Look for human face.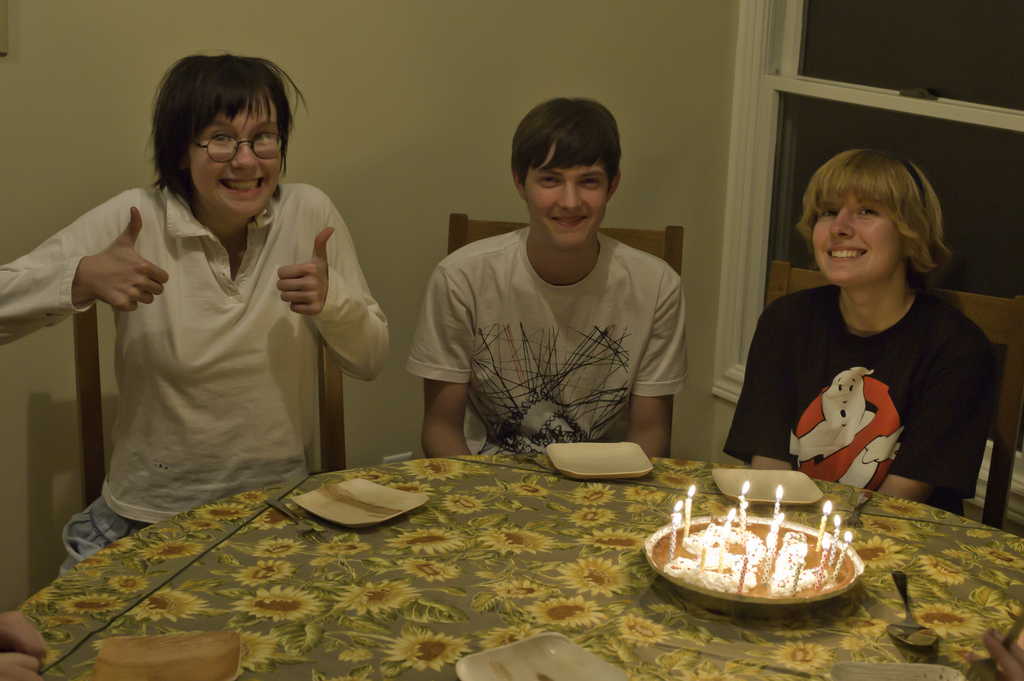
Found: region(815, 192, 906, 284).
